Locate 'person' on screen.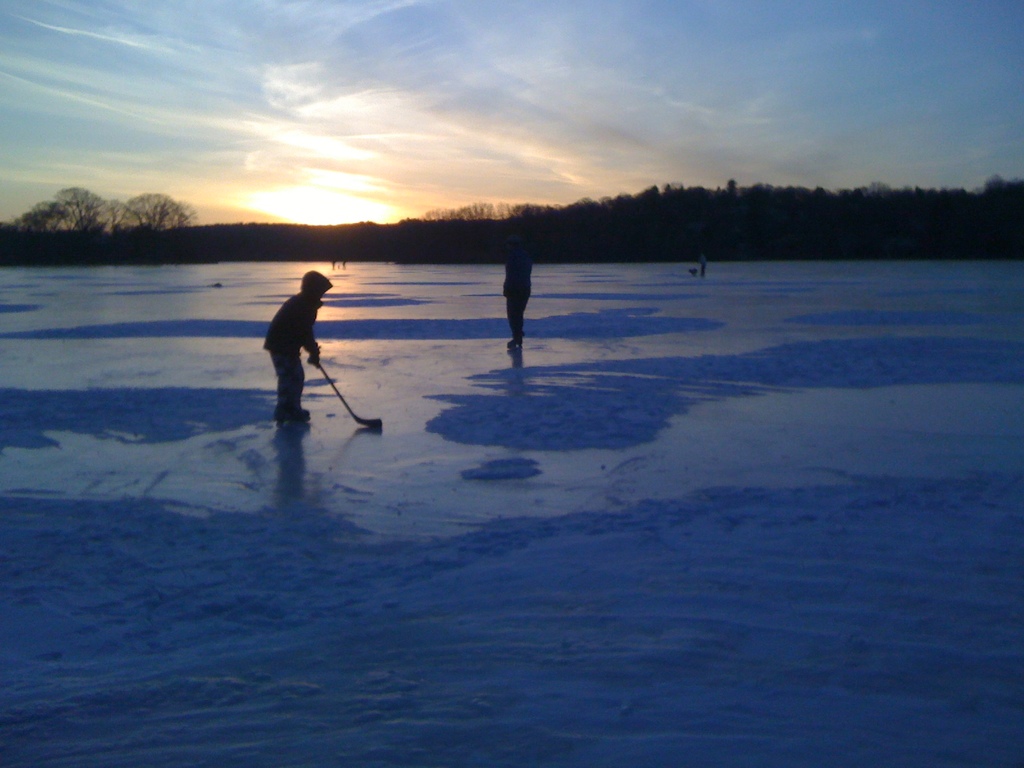
On screen at BBox(504, 232, 534, 349).
